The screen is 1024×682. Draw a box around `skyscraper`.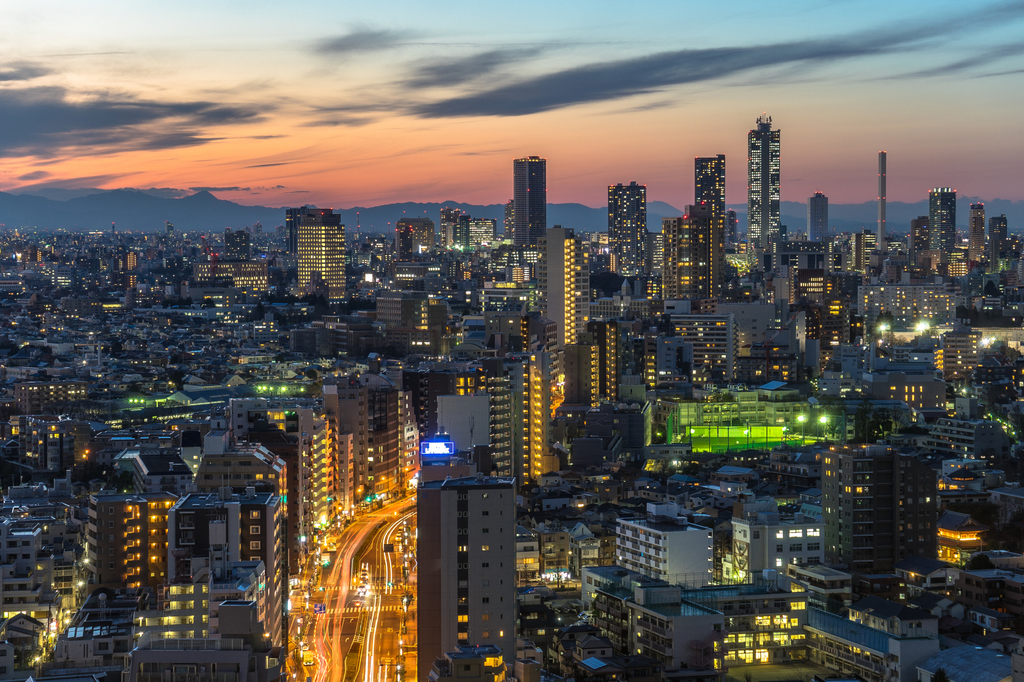
{"left": 493, "top": 253, "right": 543, "bottom": 320}.
